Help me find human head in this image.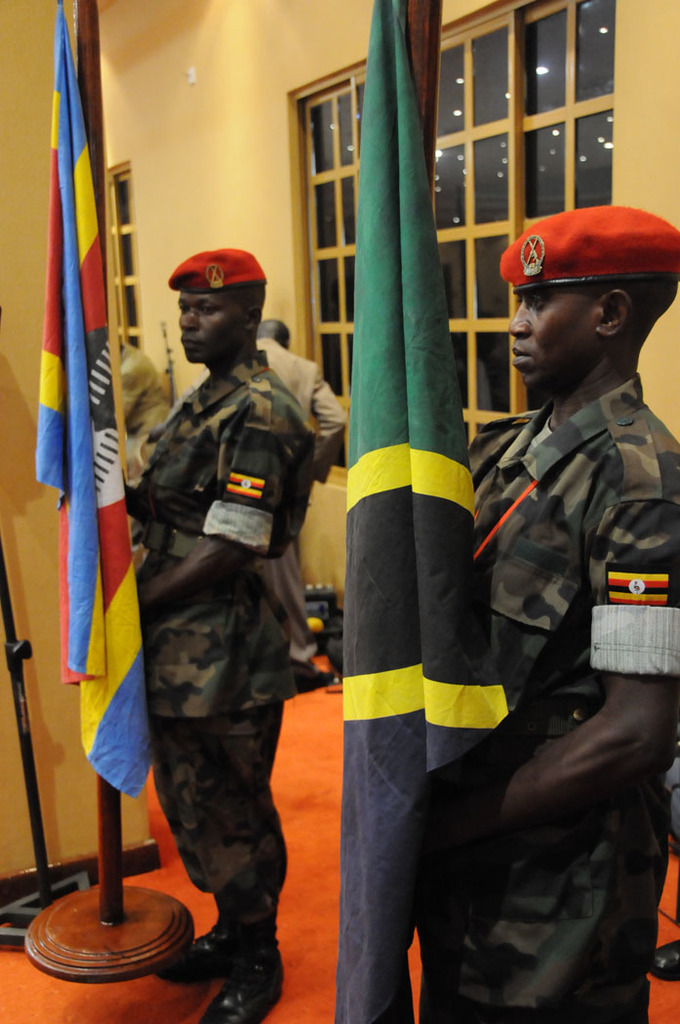
Found it: bbox(260, 315, 287, 347).
